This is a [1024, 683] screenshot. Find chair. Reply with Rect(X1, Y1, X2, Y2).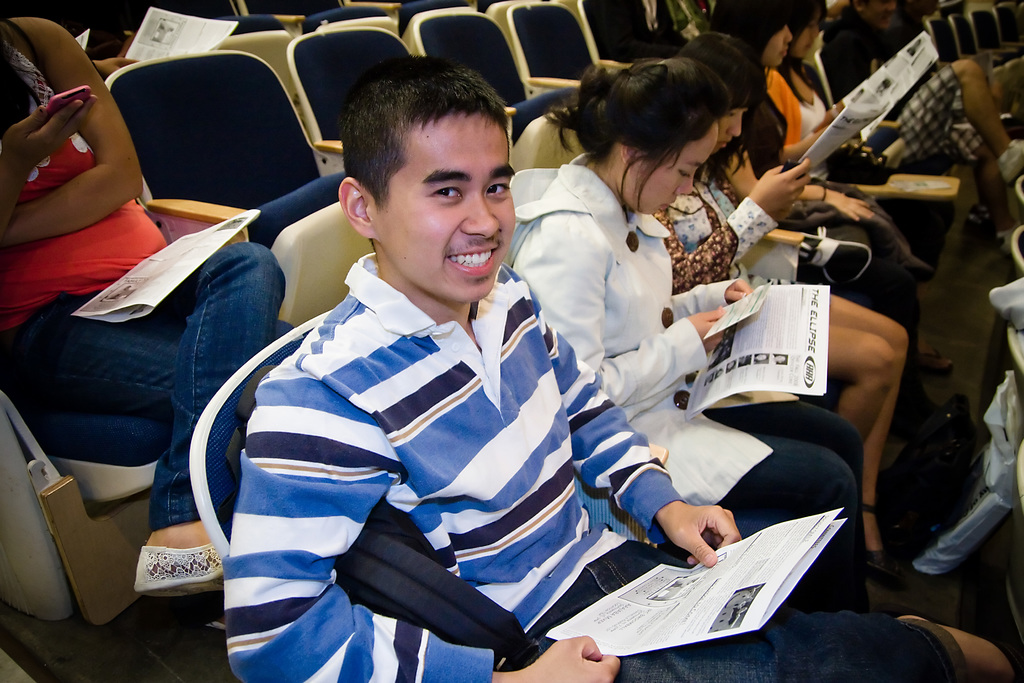
Rect(816, 28, 960, 270).
